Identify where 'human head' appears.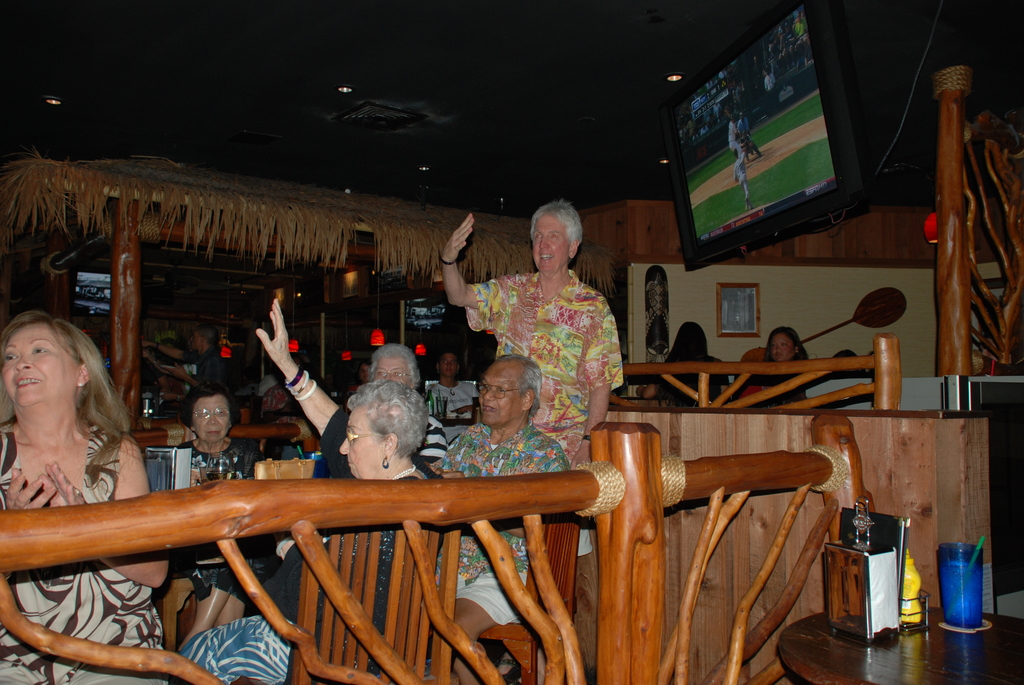
Appears at {"left": 0, "top": 315, "right": 116, "bottom": 417}.
